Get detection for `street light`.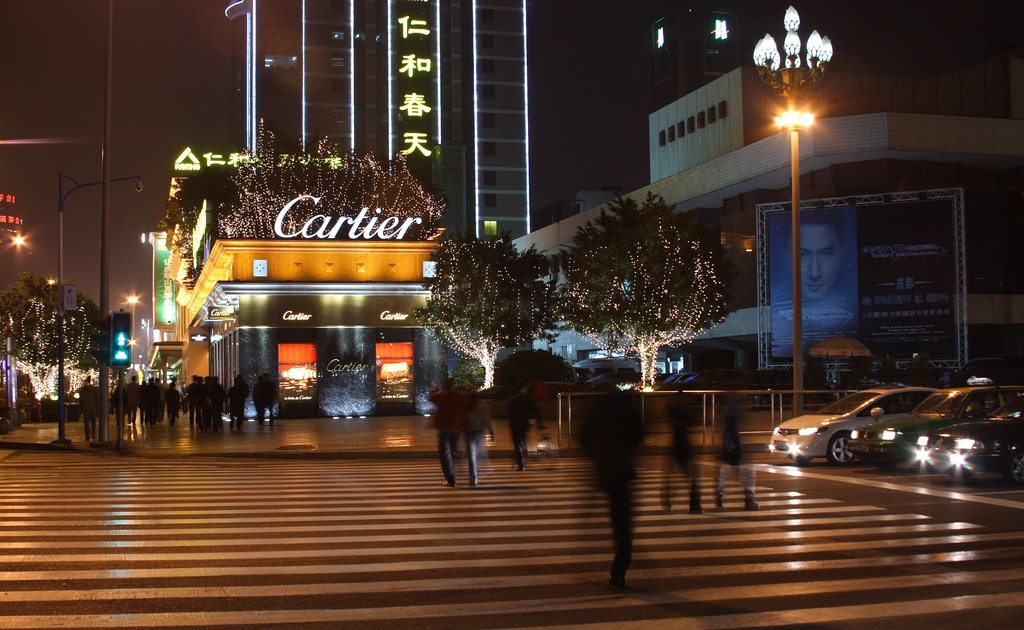
Detection: (47, 169, 147, 444).
